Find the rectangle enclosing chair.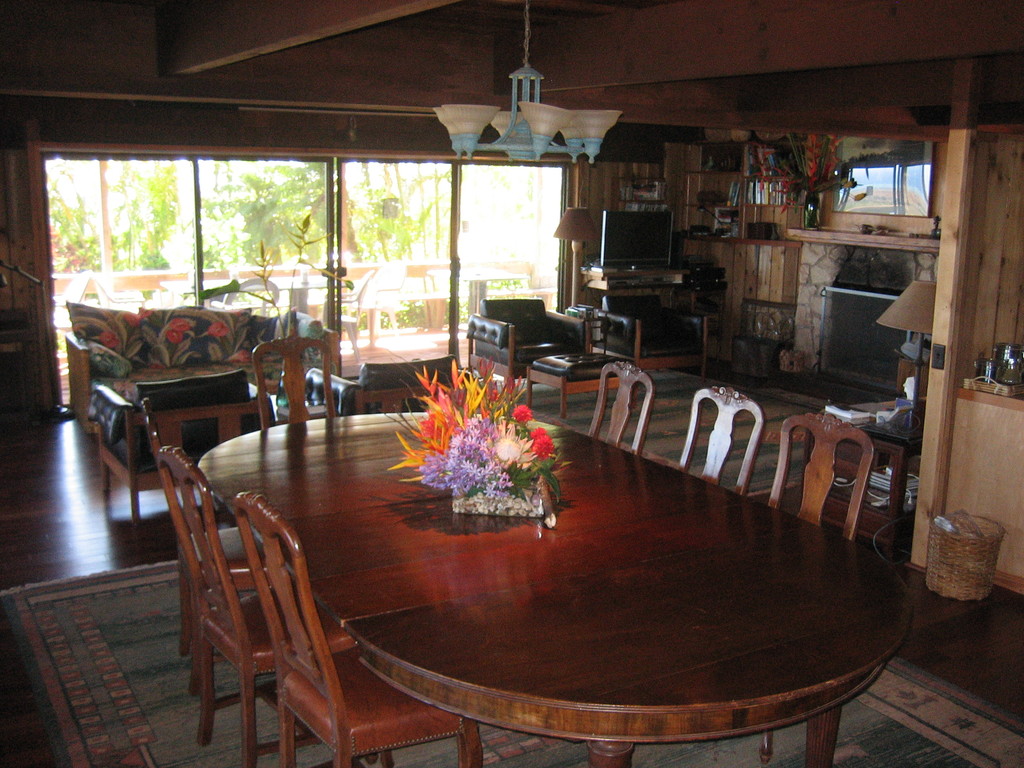
140 398 276 696.
